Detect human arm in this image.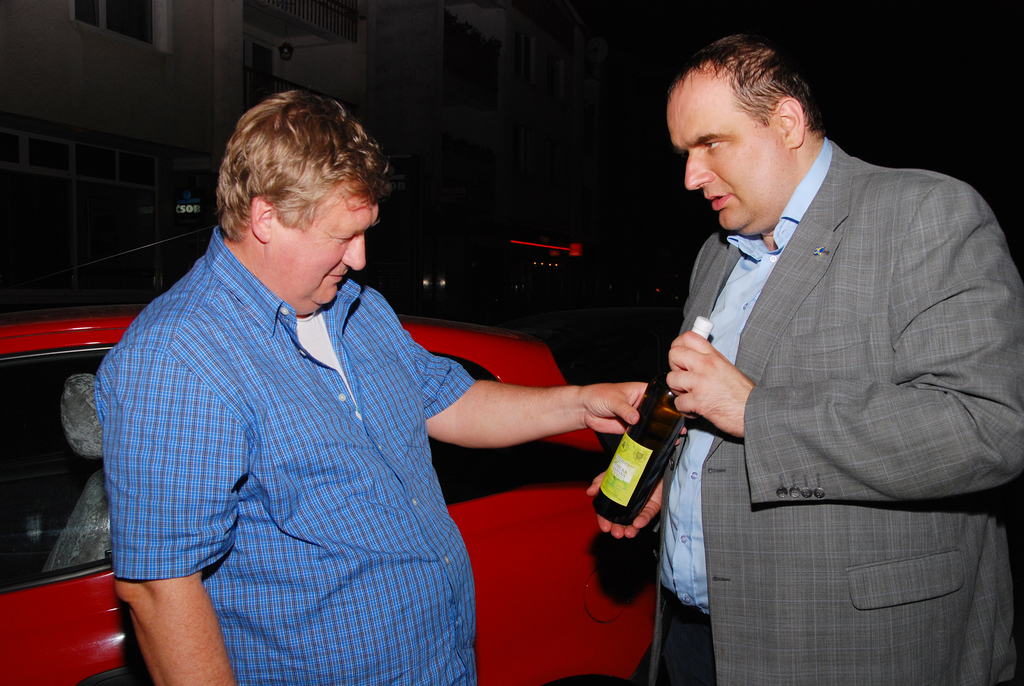
Detection: crop(404, 333, 686, 447).
